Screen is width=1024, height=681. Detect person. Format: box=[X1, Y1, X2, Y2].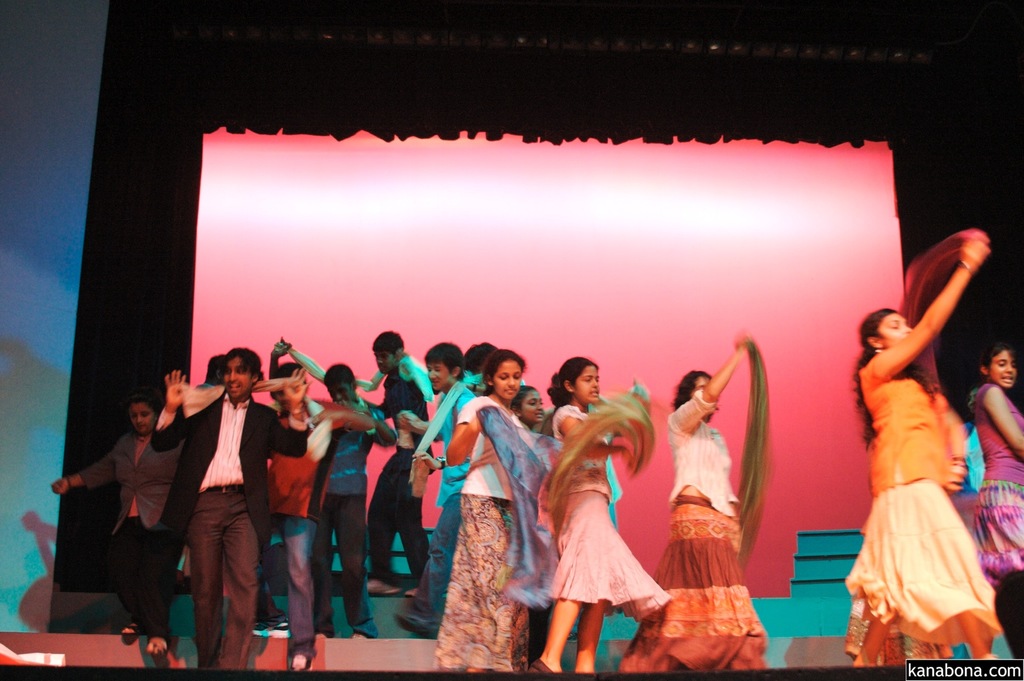
box=[550, 347, 671, 673].
